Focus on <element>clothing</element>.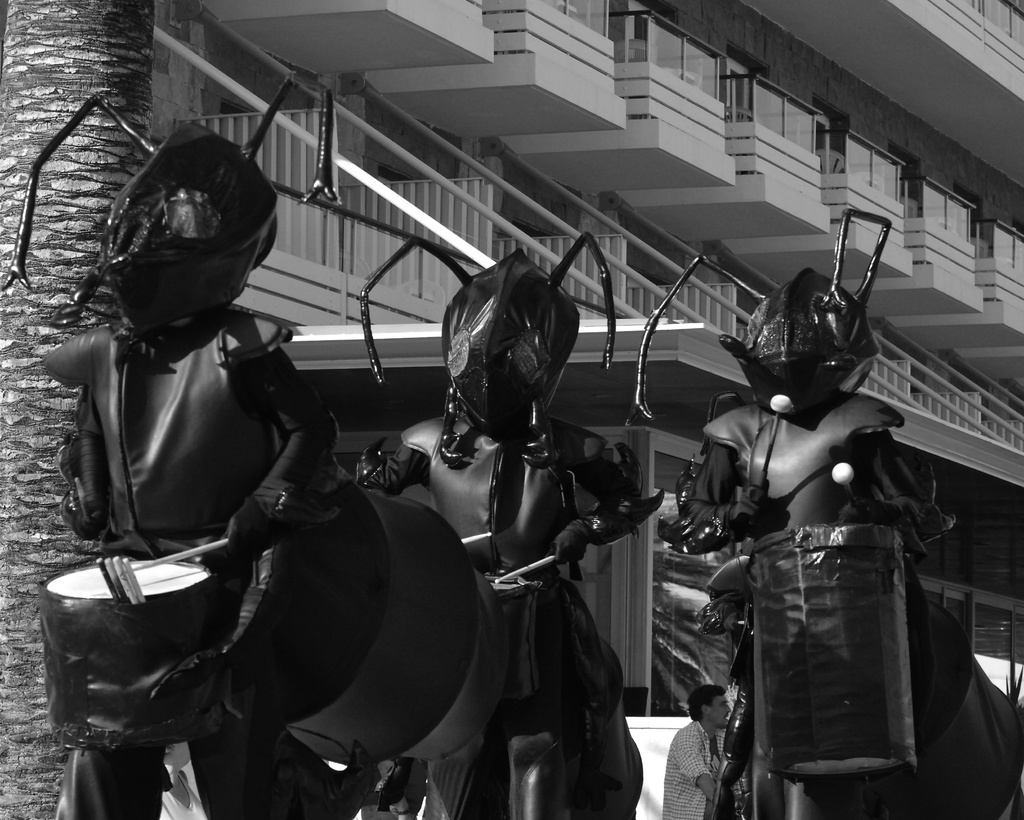
Focused at crop(360, 397, 665, 819).
